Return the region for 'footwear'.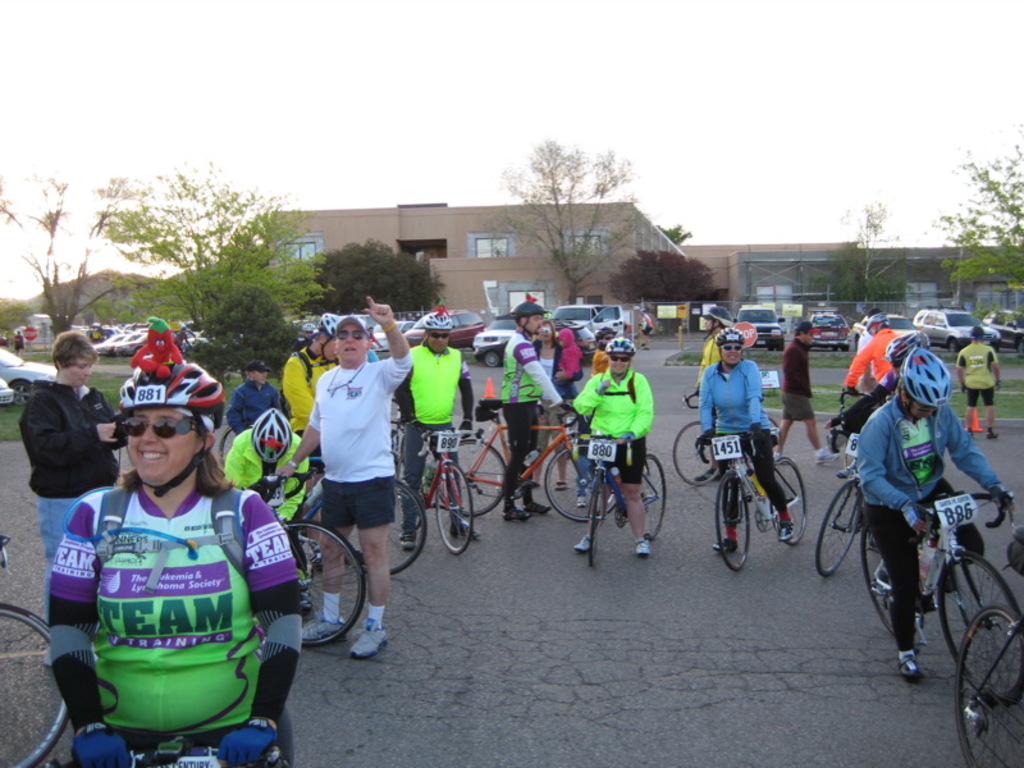
[left=814, top=448, right=841, bottom=466].
